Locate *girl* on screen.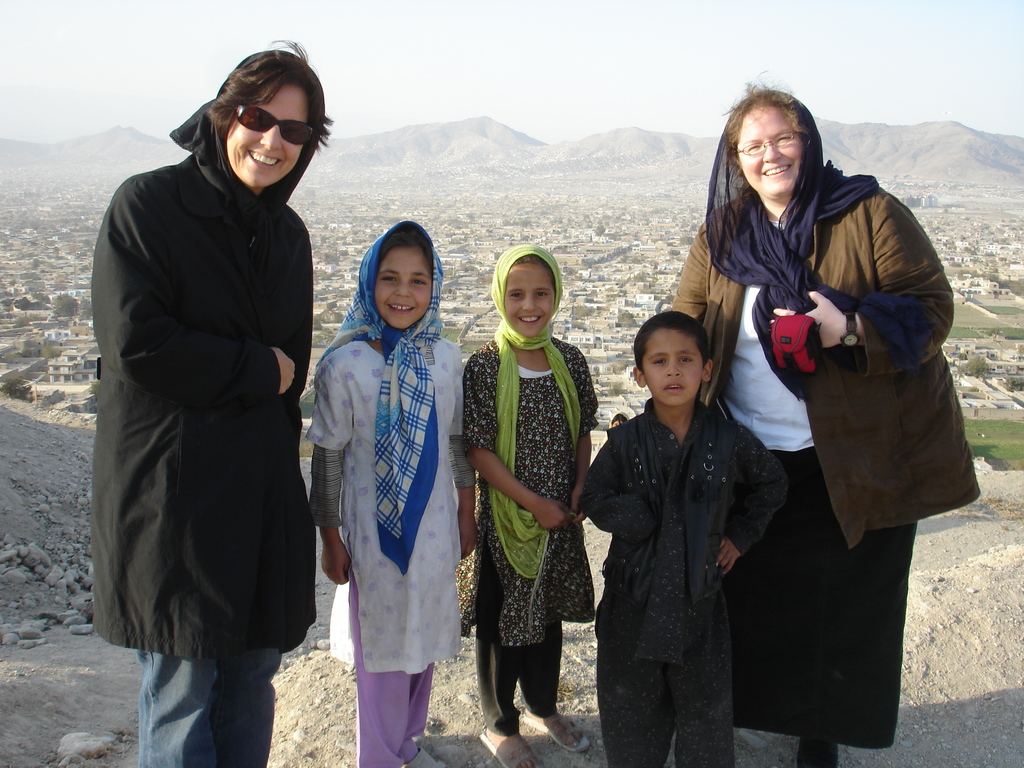
On screen at rect(460, 245, 602, 767).
